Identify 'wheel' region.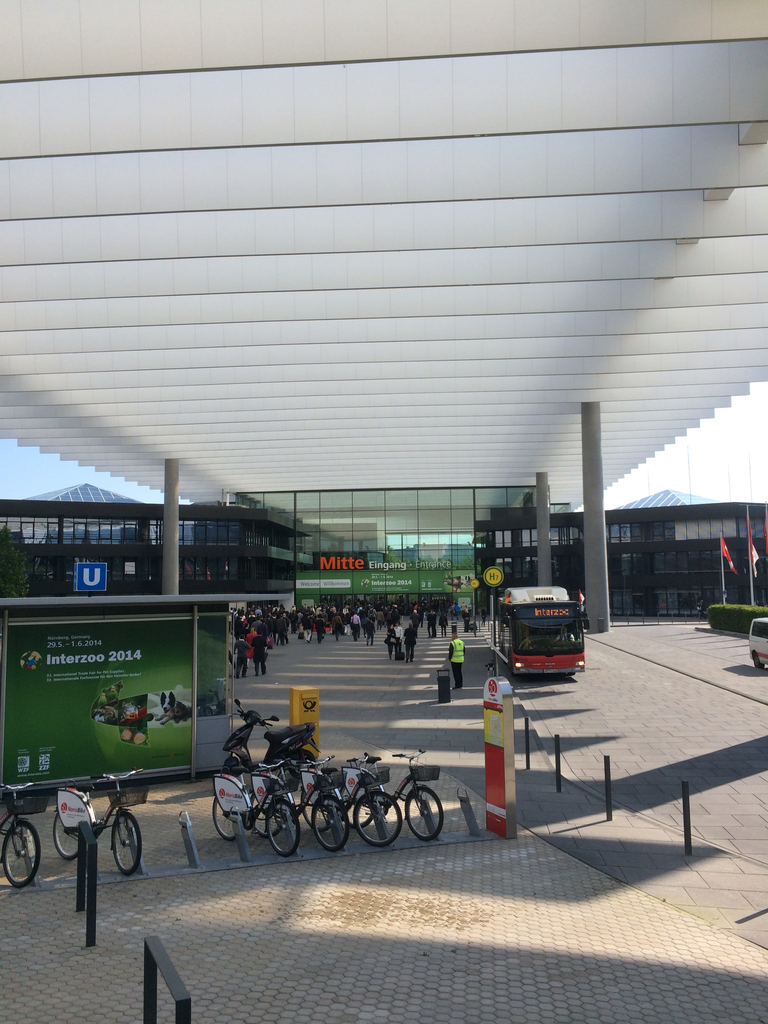
Region: (x1=113, y1=810, x2=141, y2=876).
